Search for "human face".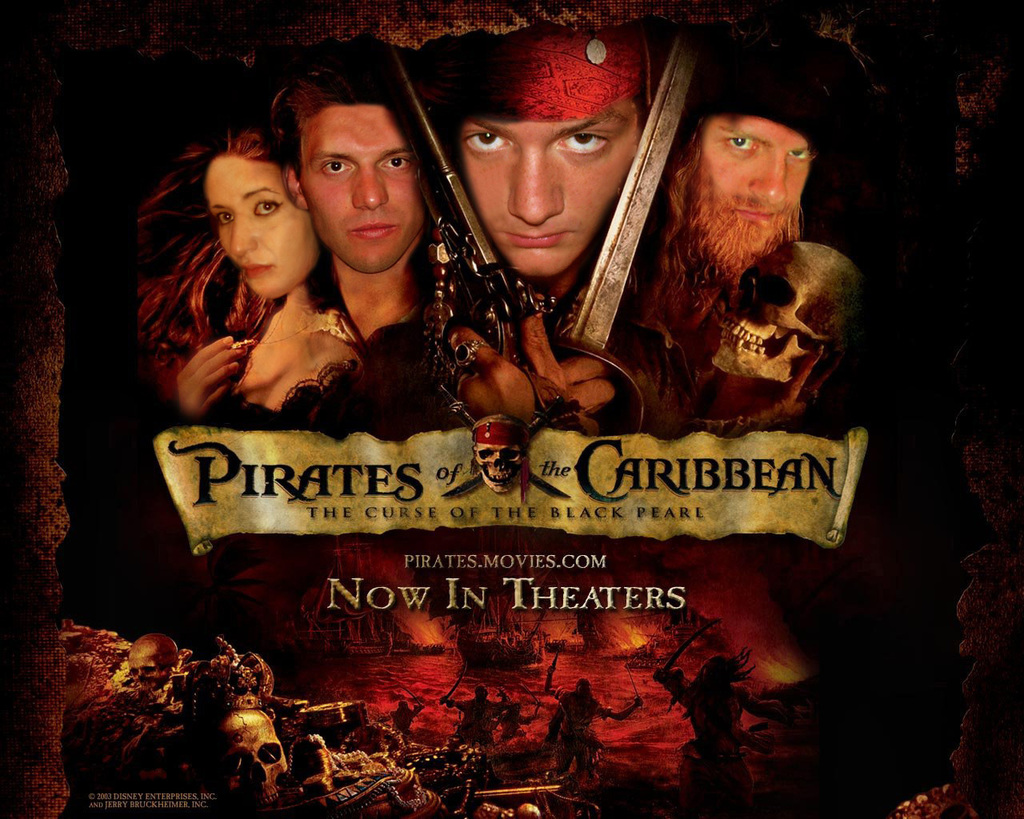
Found at select_region(667, 111, 810, 311).
